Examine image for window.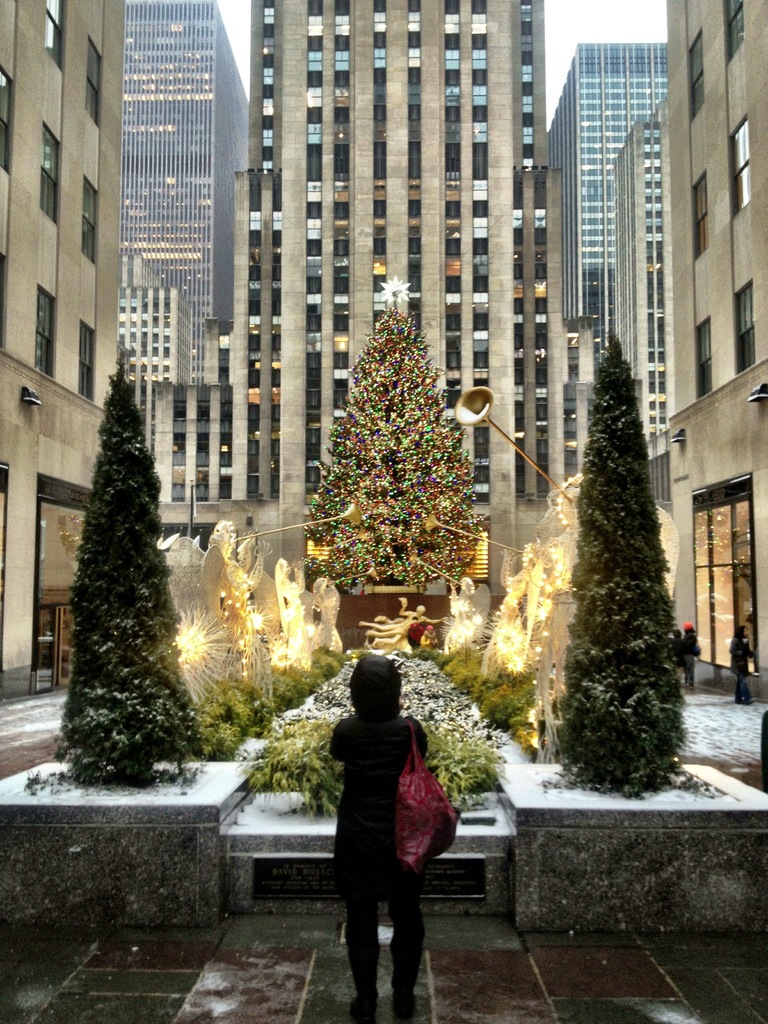
Examination result: crop(42, 127, 60, 225).
